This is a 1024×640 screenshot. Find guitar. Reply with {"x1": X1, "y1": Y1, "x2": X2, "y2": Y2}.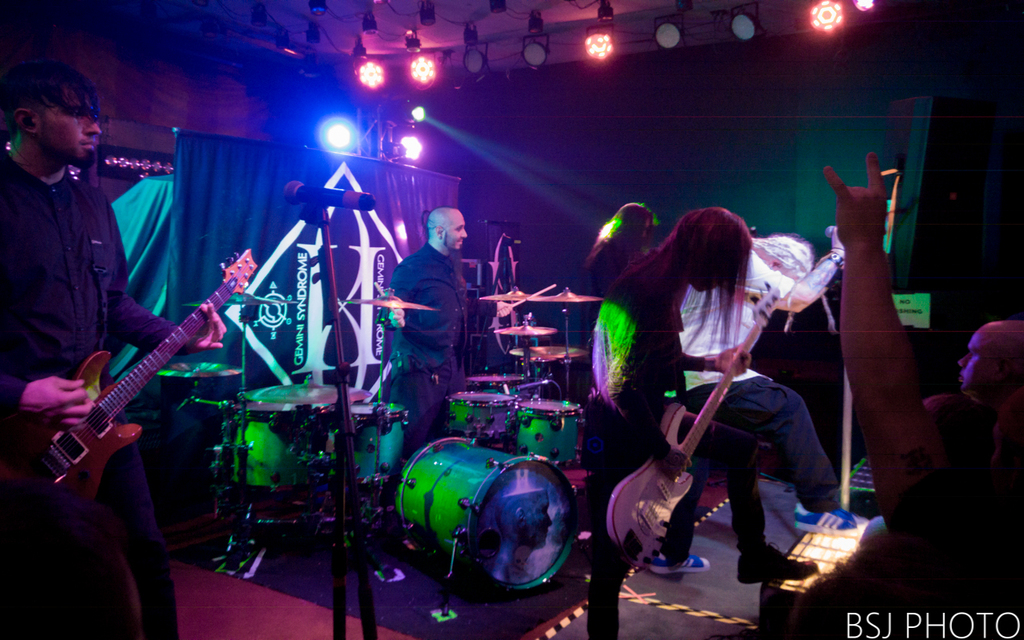
{"x1": 0, "y1": 243, "x2": 258, "y2": 501}.
